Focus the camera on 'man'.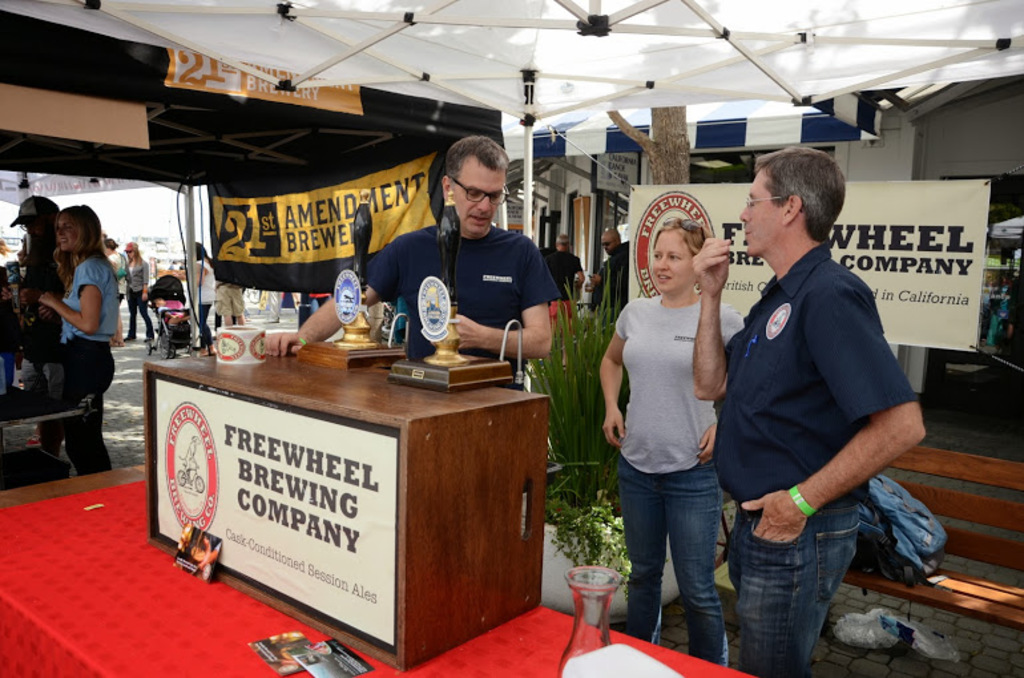
Focus region: 690/146/926/677.
